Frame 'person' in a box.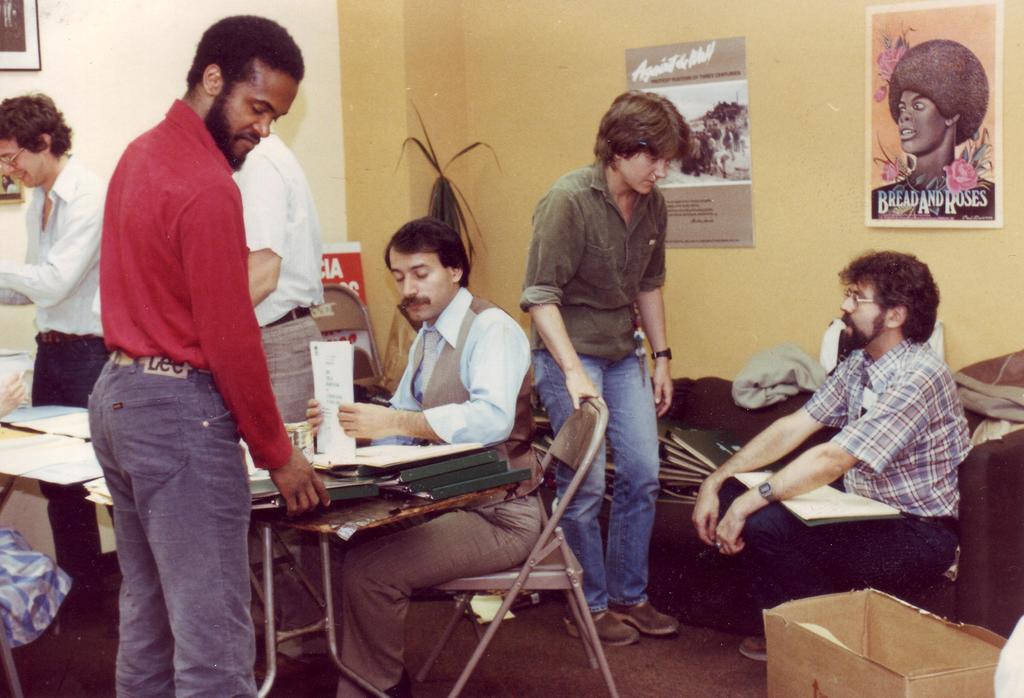
0, 90, 108, 616.
